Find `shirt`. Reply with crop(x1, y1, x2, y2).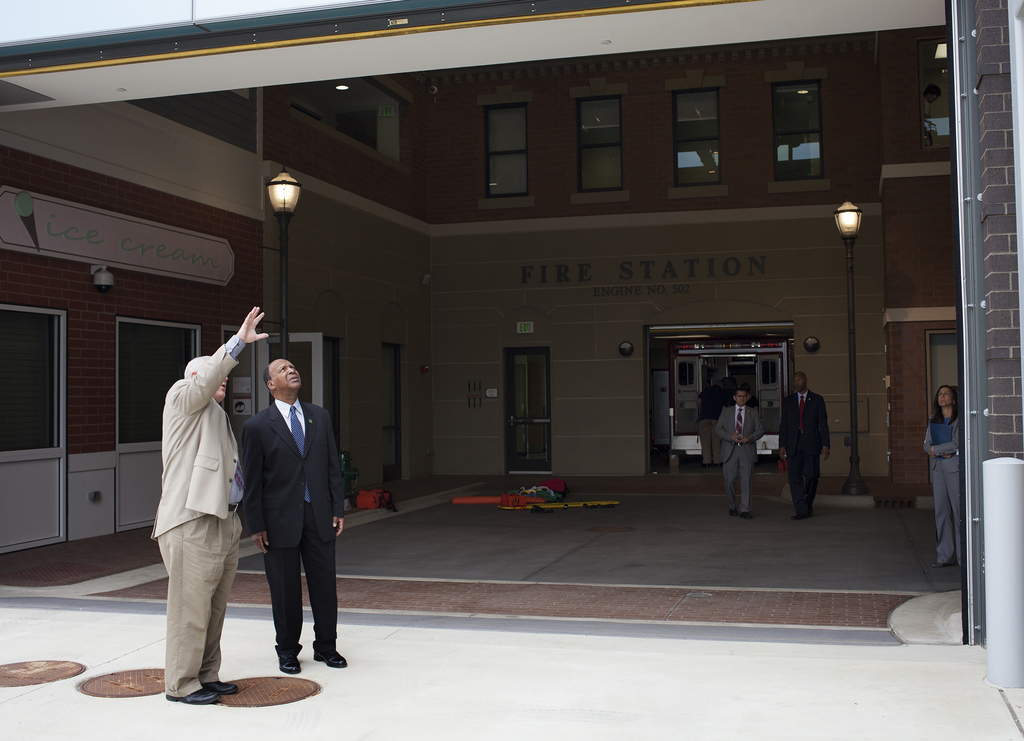
crop(274, 396, 305, 437).
